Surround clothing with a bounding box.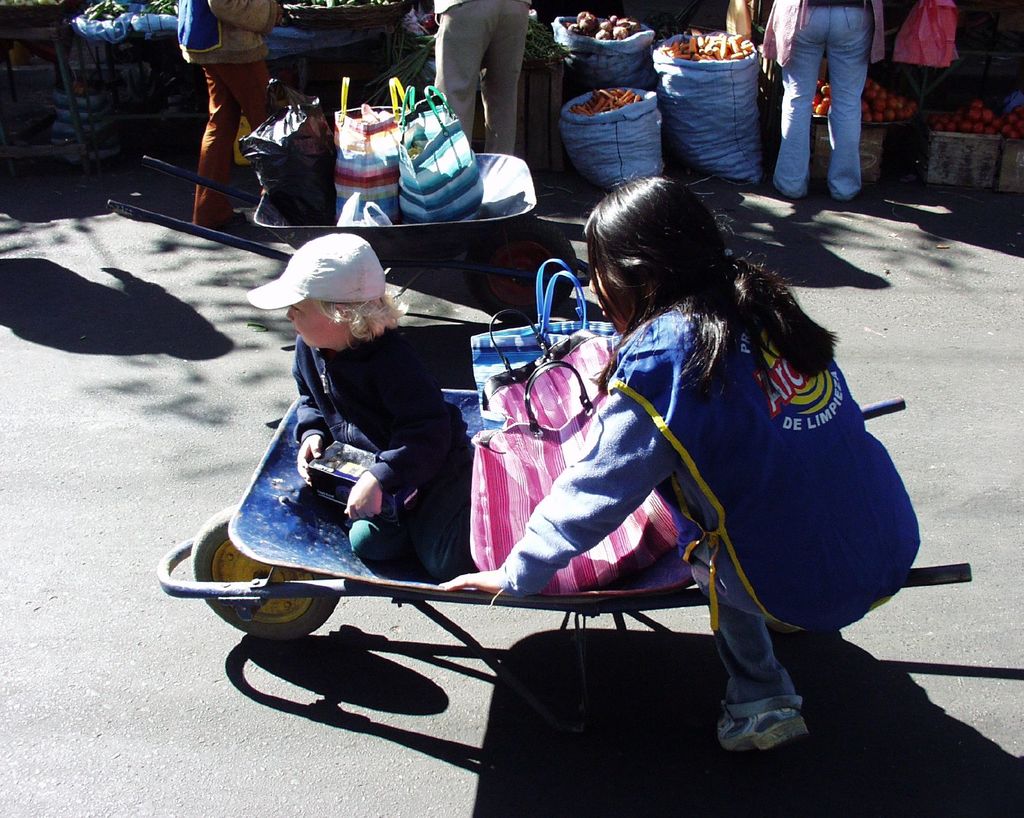
x1=288, y1=323, x2=469, y2=572.
